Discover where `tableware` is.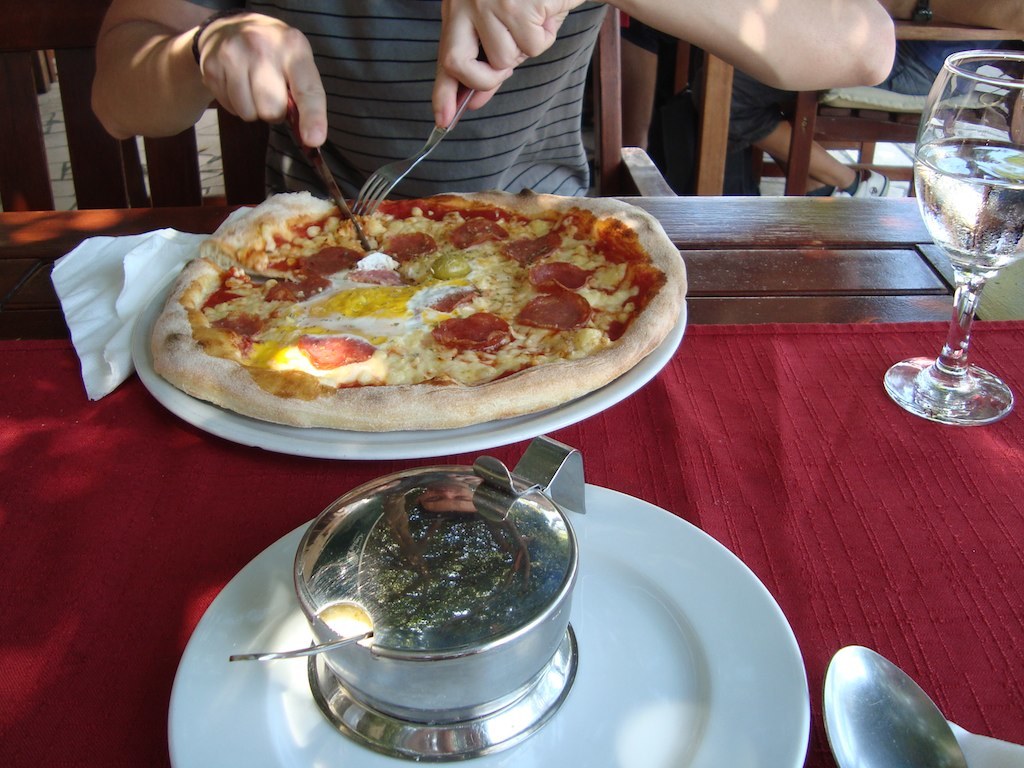
Discovered at [left=817, top=642, right=972, bottom=767].
